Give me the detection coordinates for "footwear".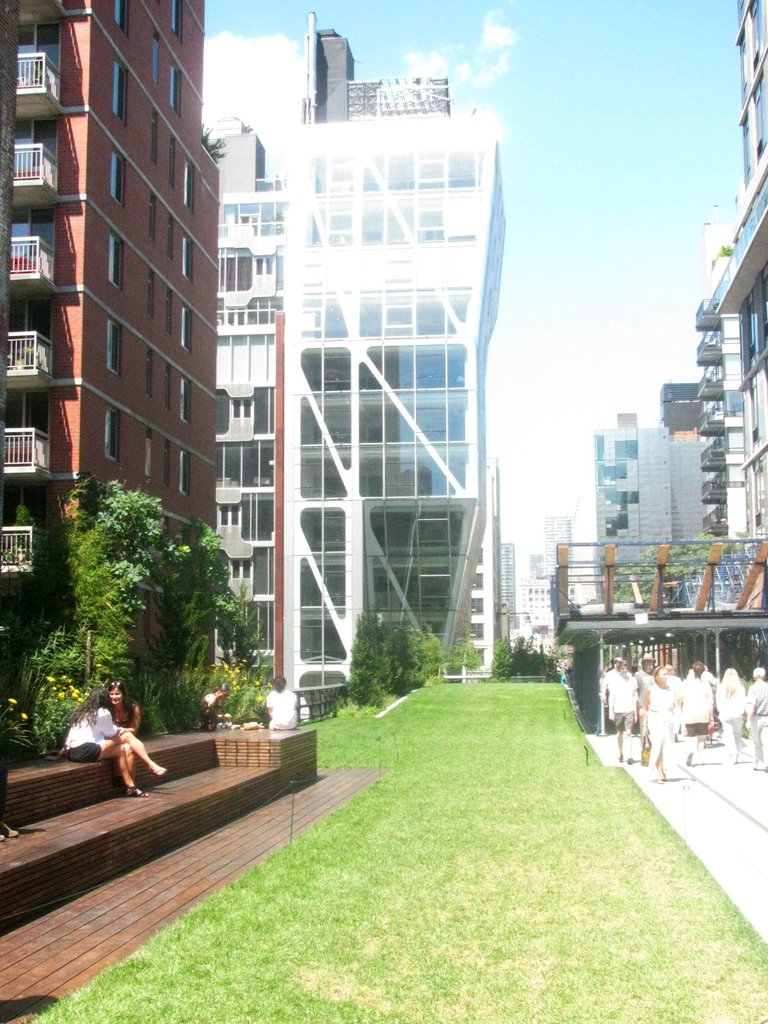
Rect(150, 763, 166, 779).
